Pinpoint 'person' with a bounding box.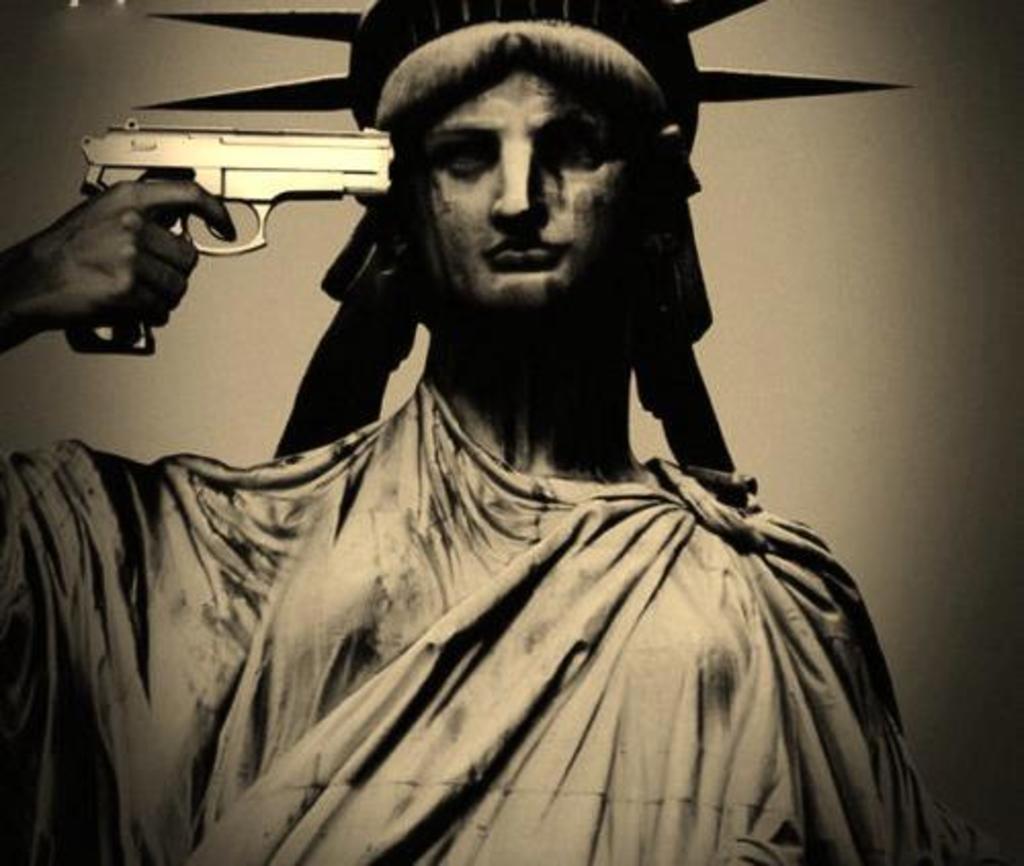
Rect(31, 20, 954, 858).
